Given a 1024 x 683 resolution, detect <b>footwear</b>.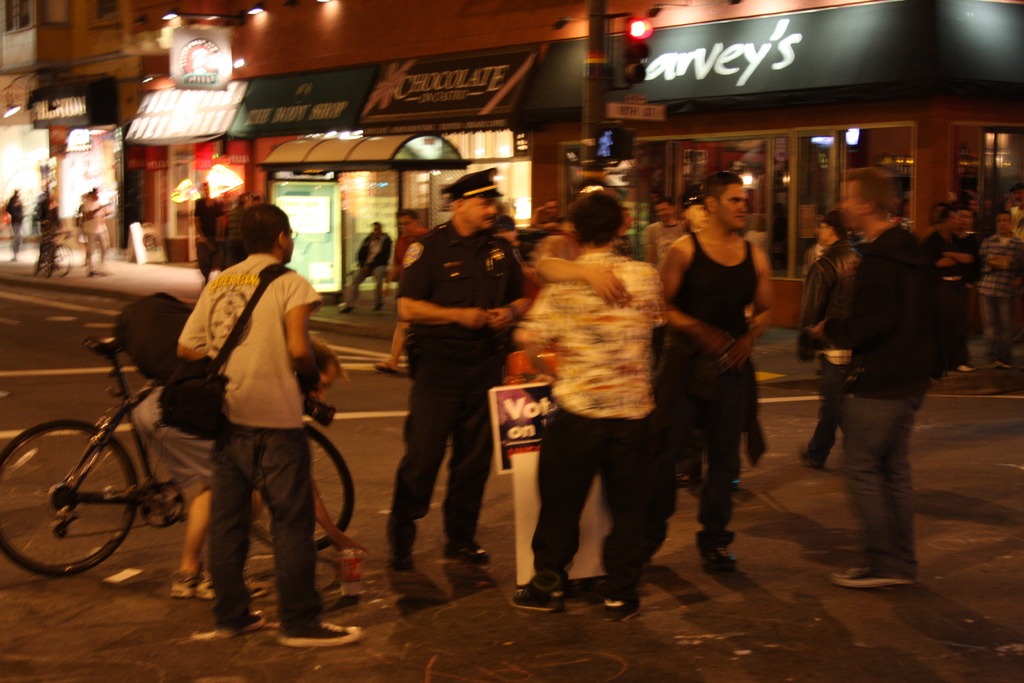
{"left": 829, "top": 565, "right": 915, "bottom": 591}.
